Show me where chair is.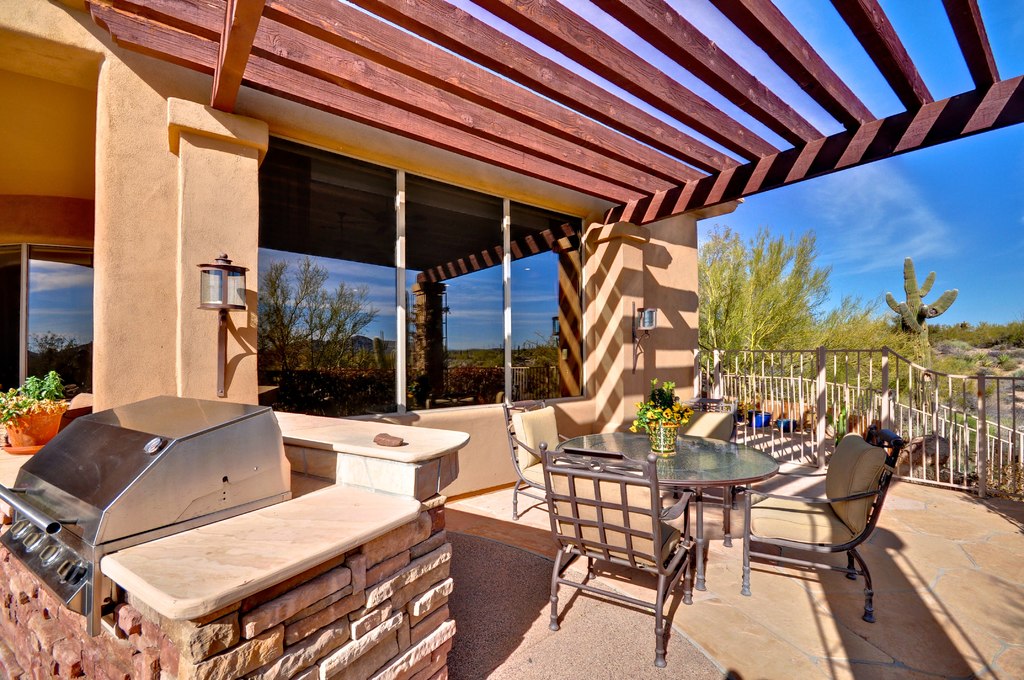
chair is at <box>535,439,691,669</box>.
